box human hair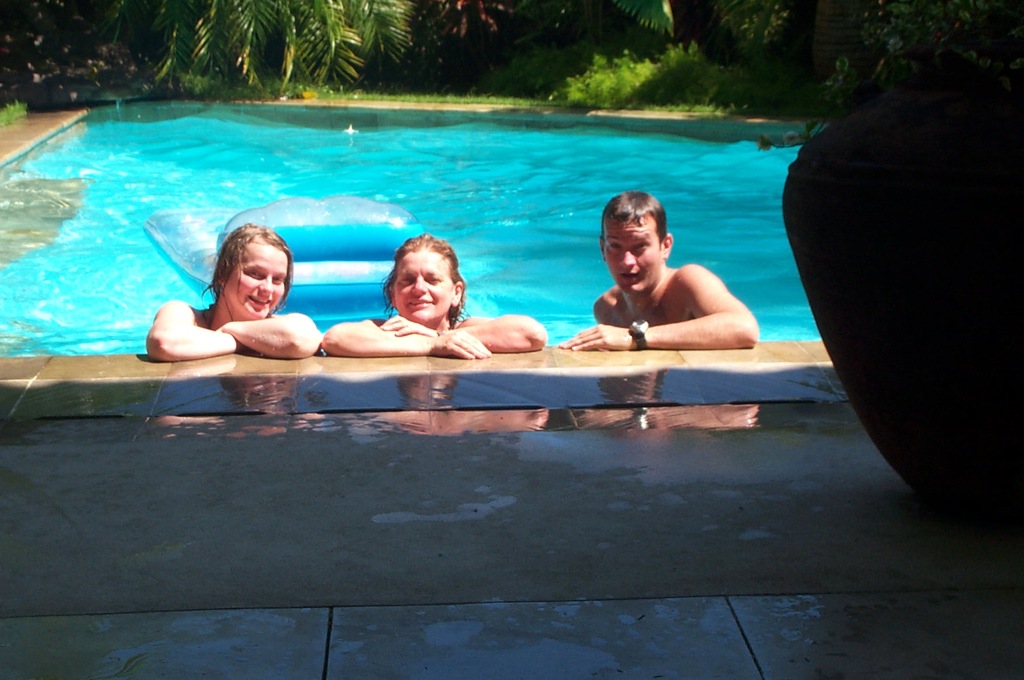
pyautogui.locateOnScreen(600, 190, 666, 249)
